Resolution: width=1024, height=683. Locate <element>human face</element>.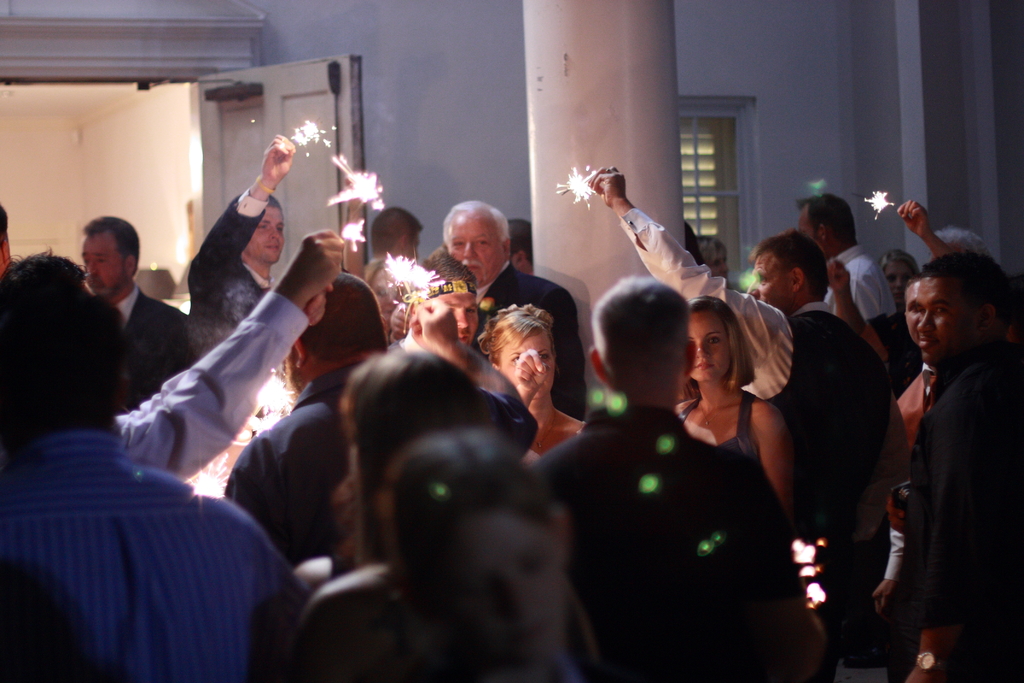
{"x1": 439, "y1": 289, "x2": 479, "y2": 342}.
